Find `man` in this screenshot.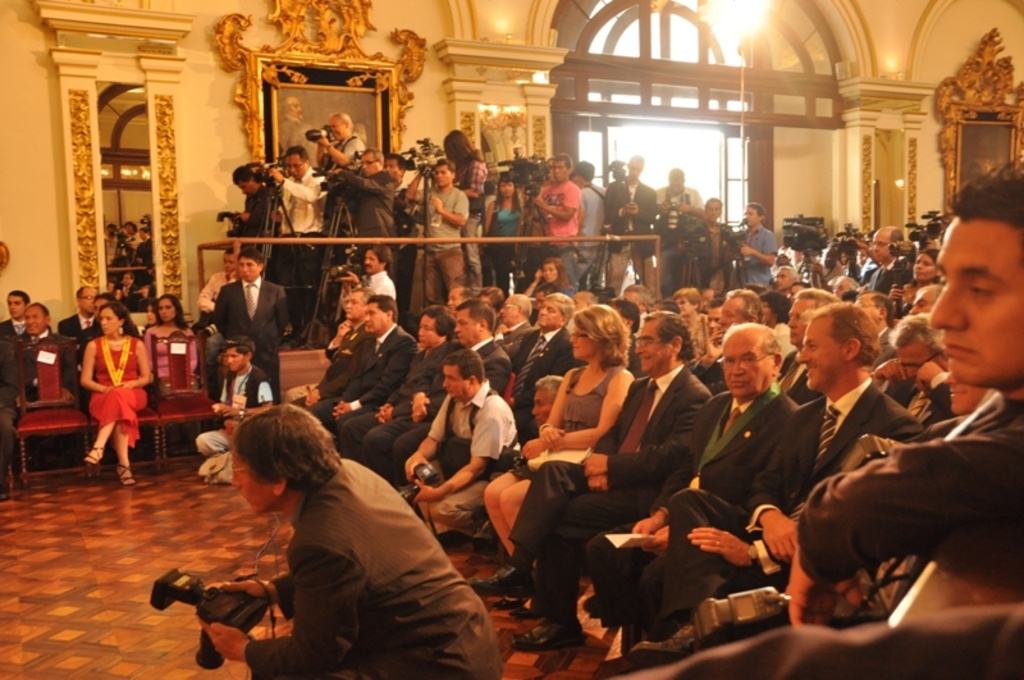
The bounding box for `man` is crop(209, 250, 298, 405).
